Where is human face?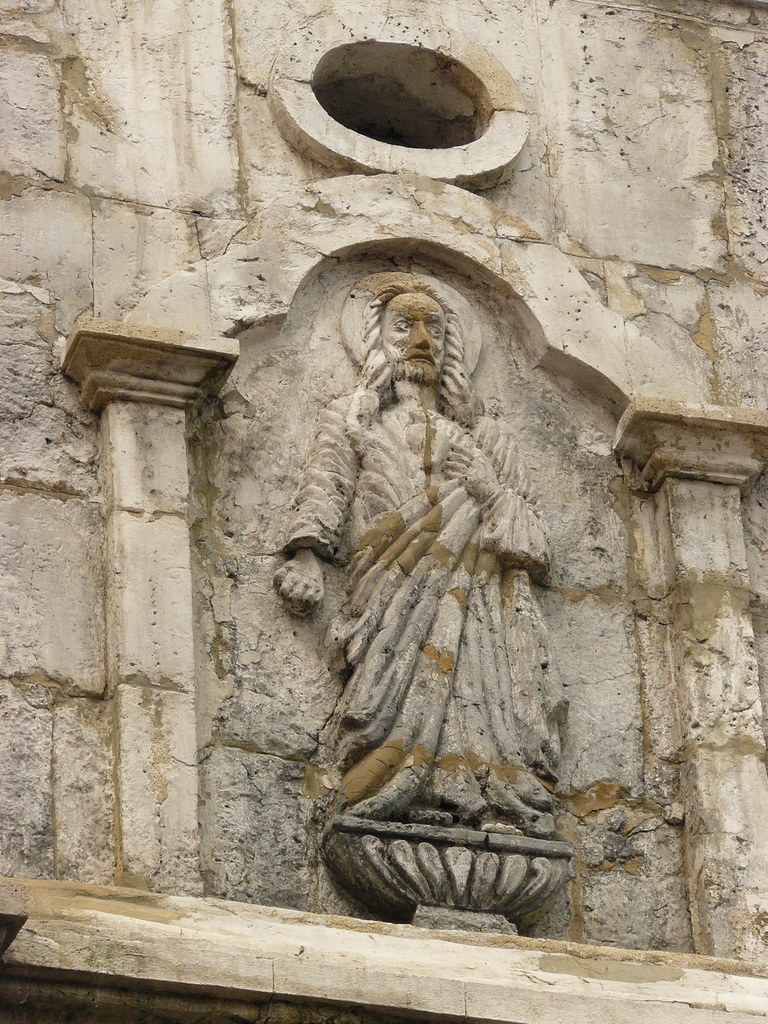
380 290 450 383.
